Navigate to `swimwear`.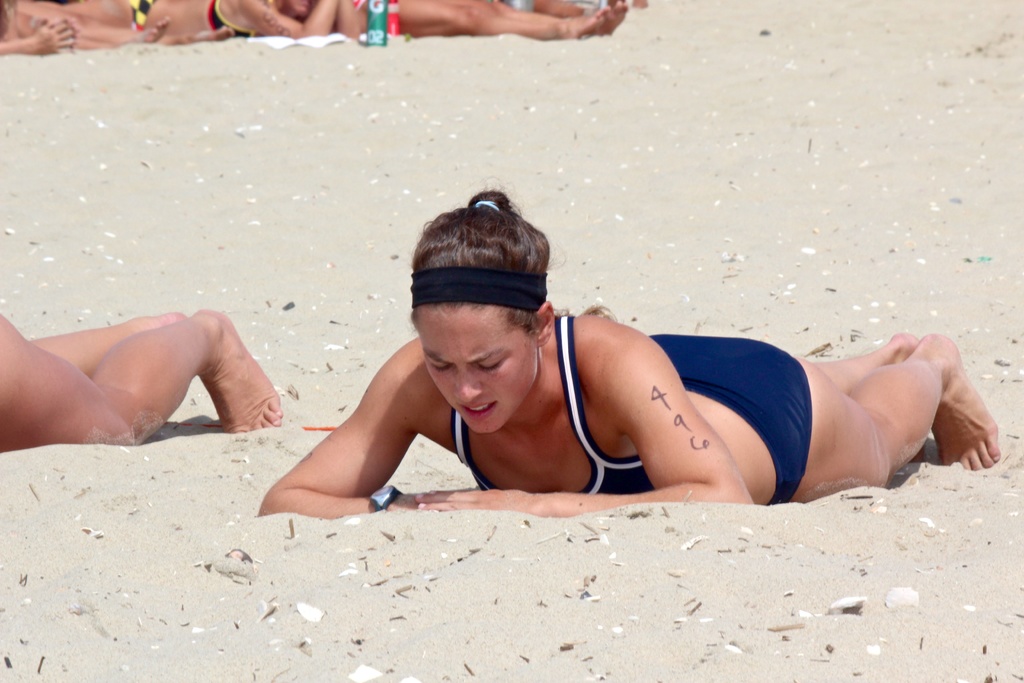
Navigation target: x1=447, y1=311, x2=632, y2=502.
